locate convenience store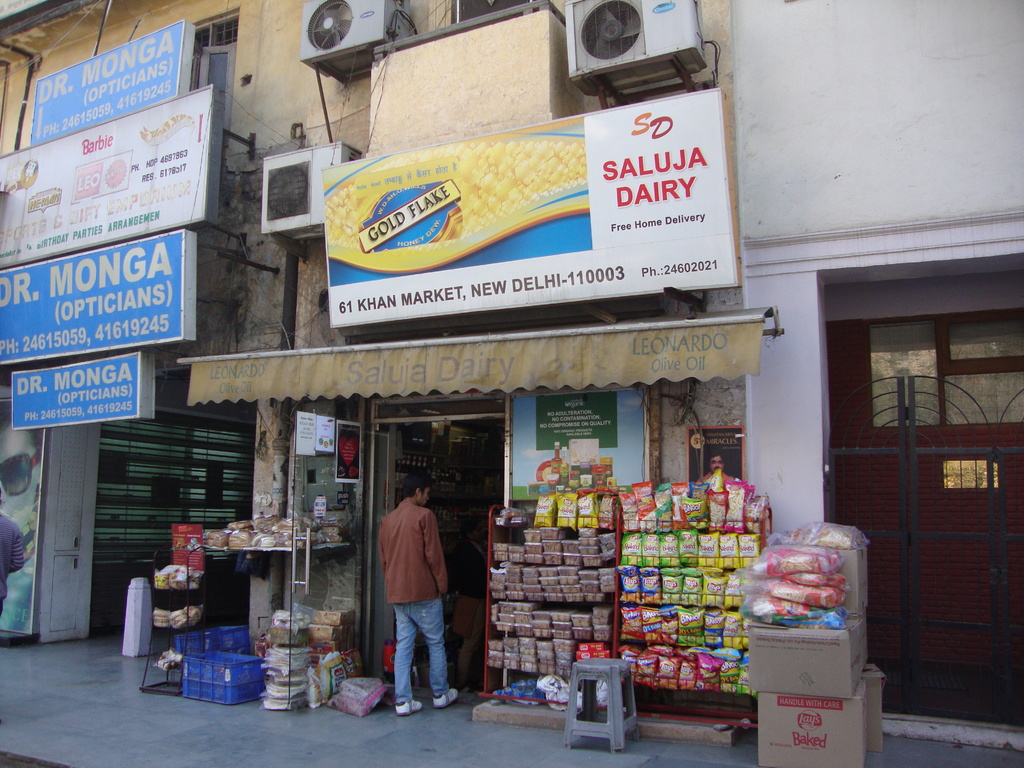
226:349:906:730
